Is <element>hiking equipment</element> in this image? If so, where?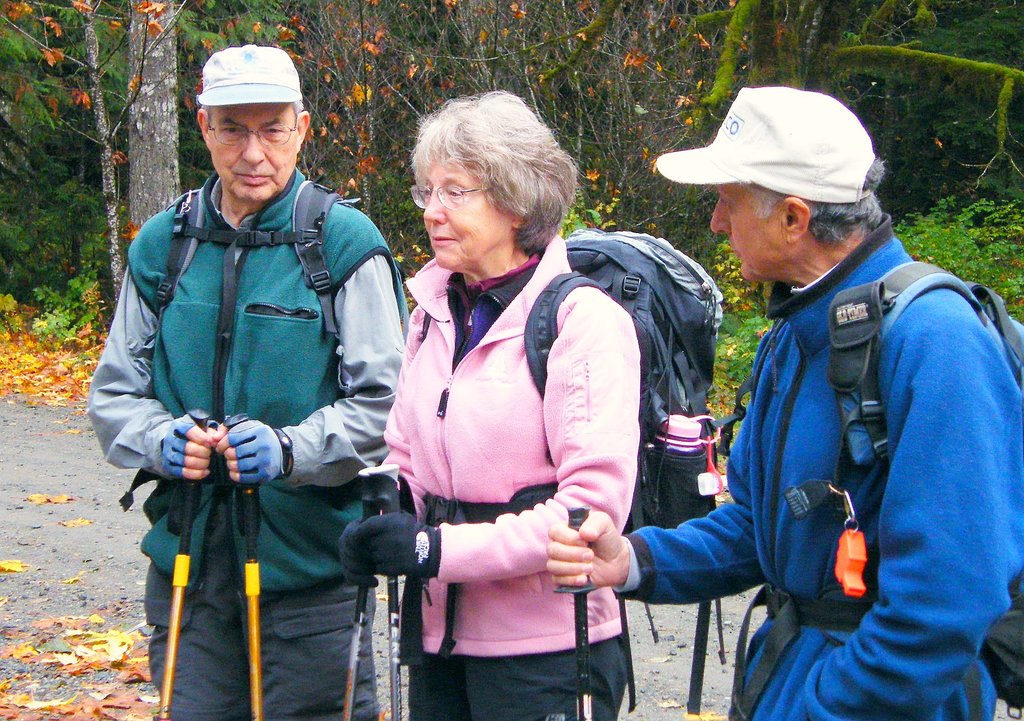
Yes, at bbox(372, 463, 402, 719).
